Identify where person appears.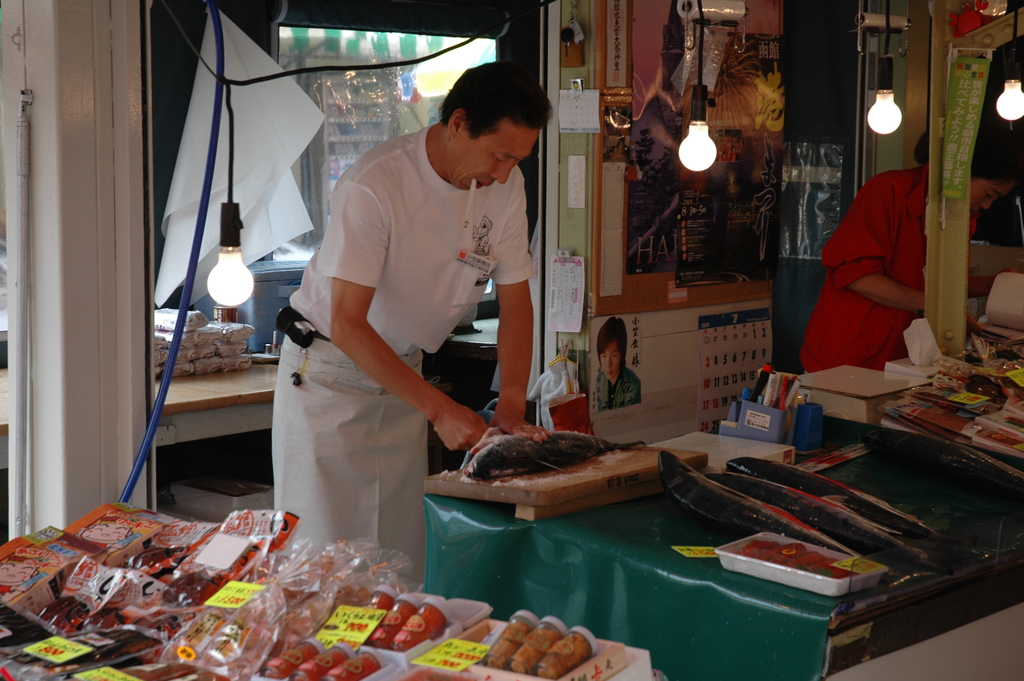
Appears at 792 114 1018 373.
